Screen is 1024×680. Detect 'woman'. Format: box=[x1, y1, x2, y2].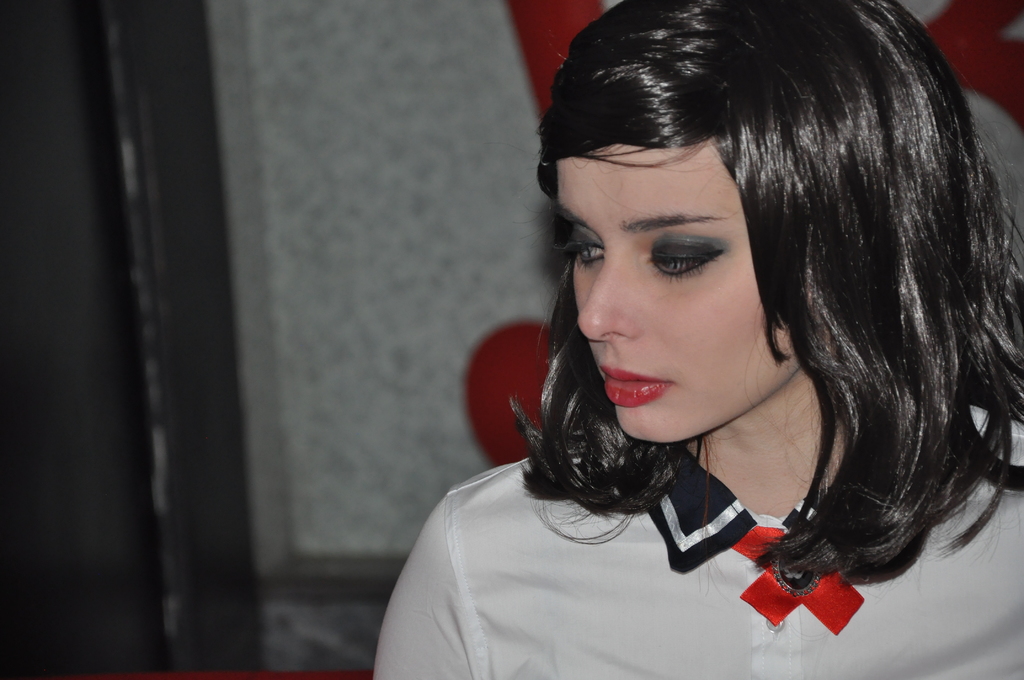
box=[380, 0, 1017, 667].
